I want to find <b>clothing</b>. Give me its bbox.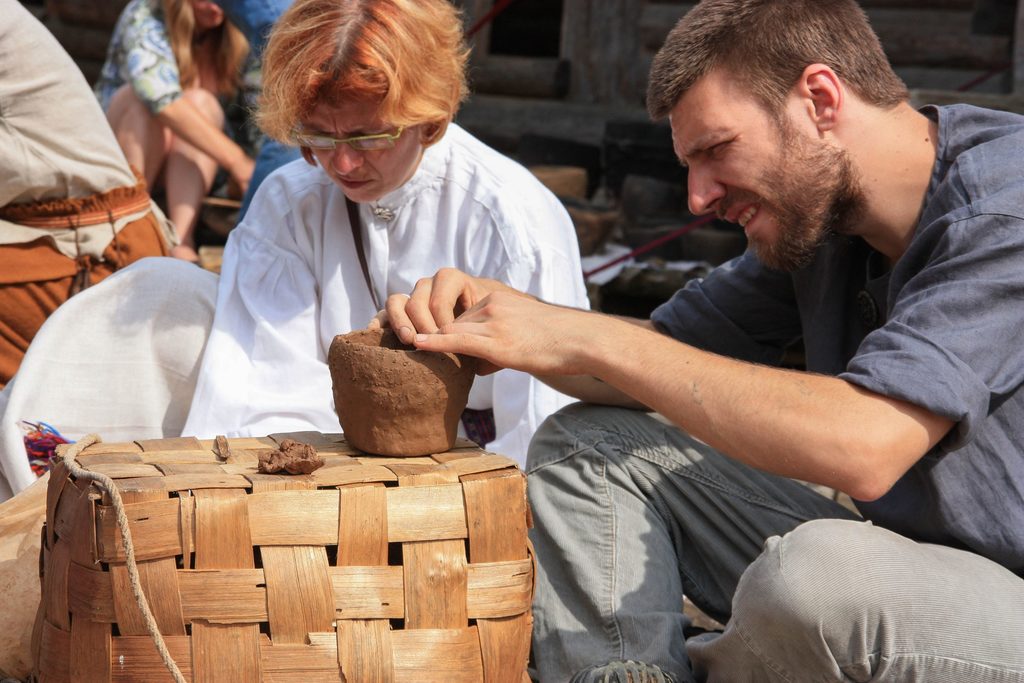
[155,90,577,459].
